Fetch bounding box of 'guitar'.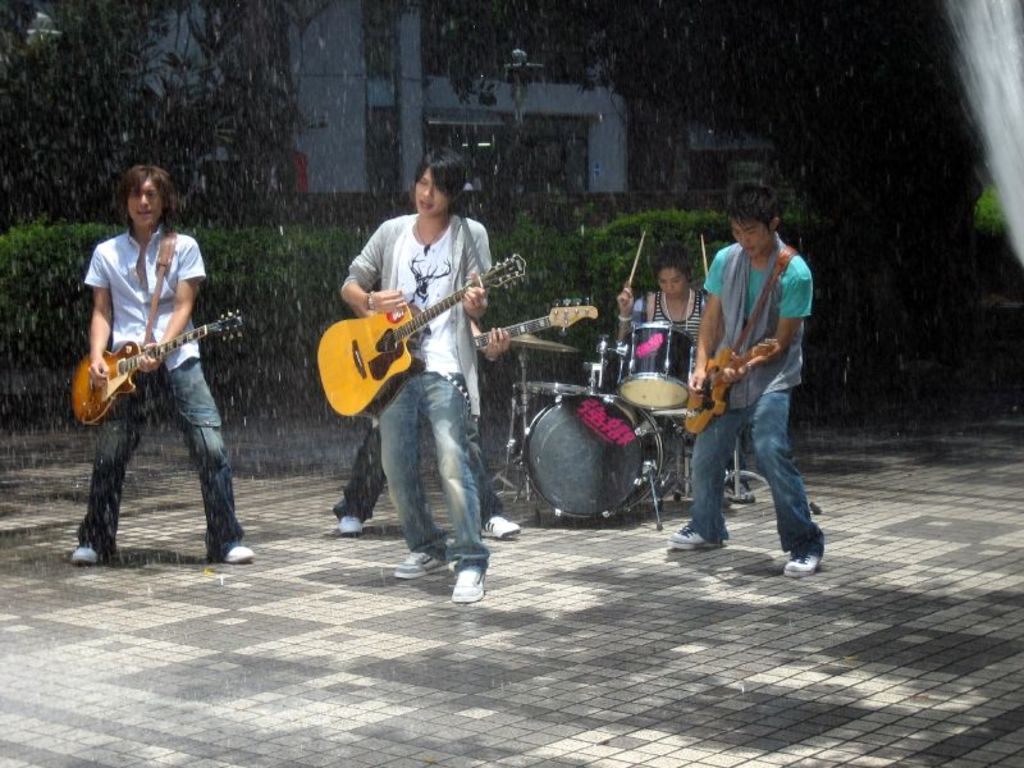
Bbox: [467, 291, 602, 356].
